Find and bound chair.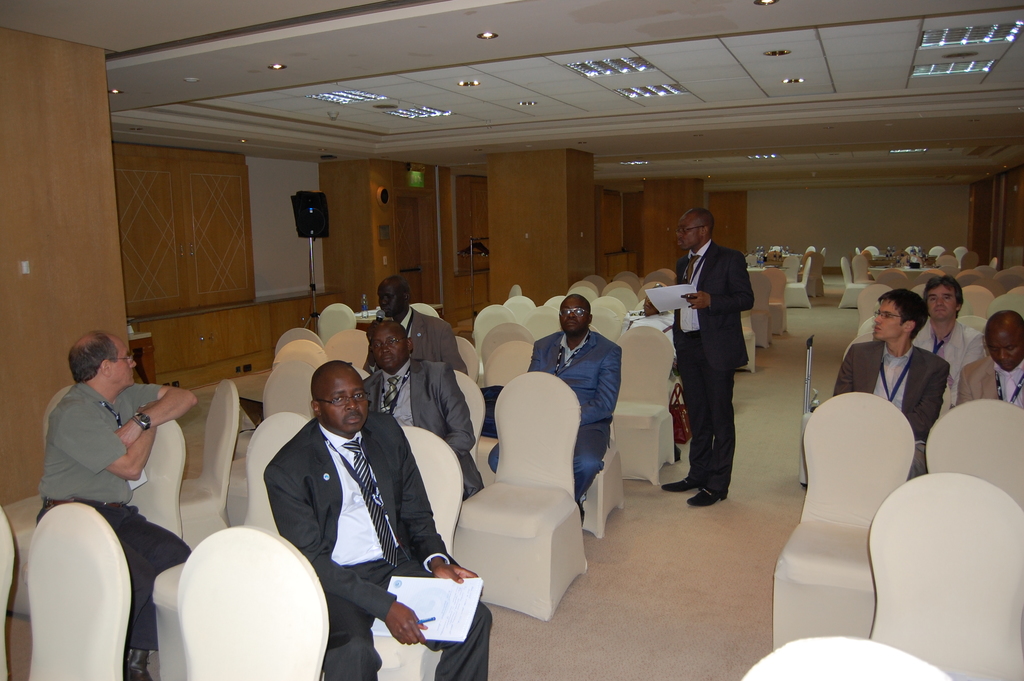
Bound: <region>309, 423, 474, 680</region>.
